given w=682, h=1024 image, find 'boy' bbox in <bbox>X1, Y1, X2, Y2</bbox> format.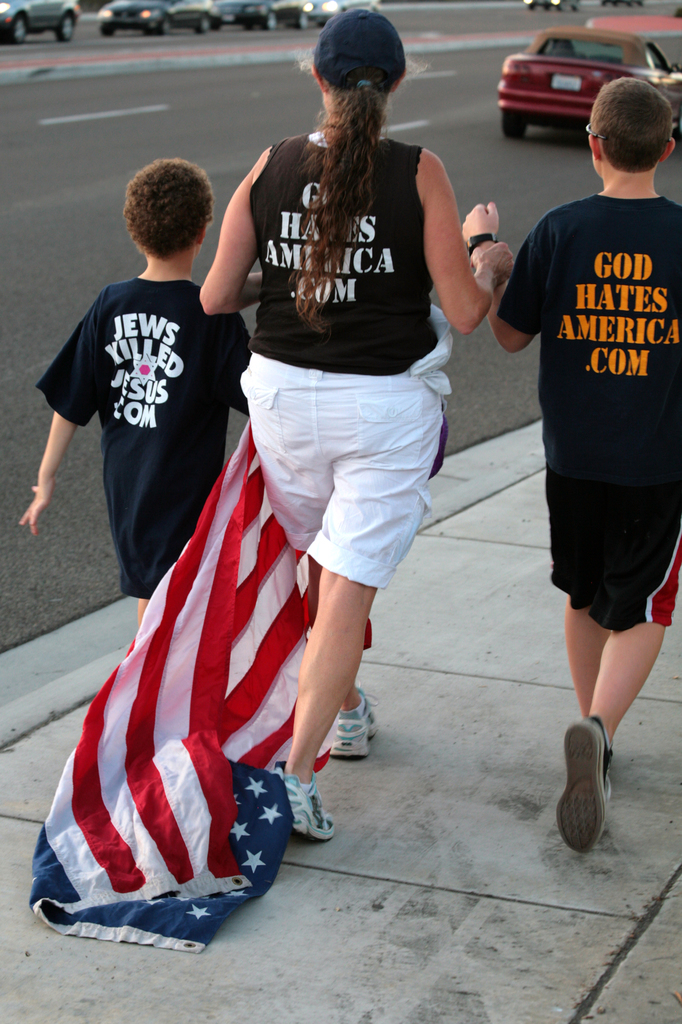
<bbox>463, 72, 681, 861</bbox>.
